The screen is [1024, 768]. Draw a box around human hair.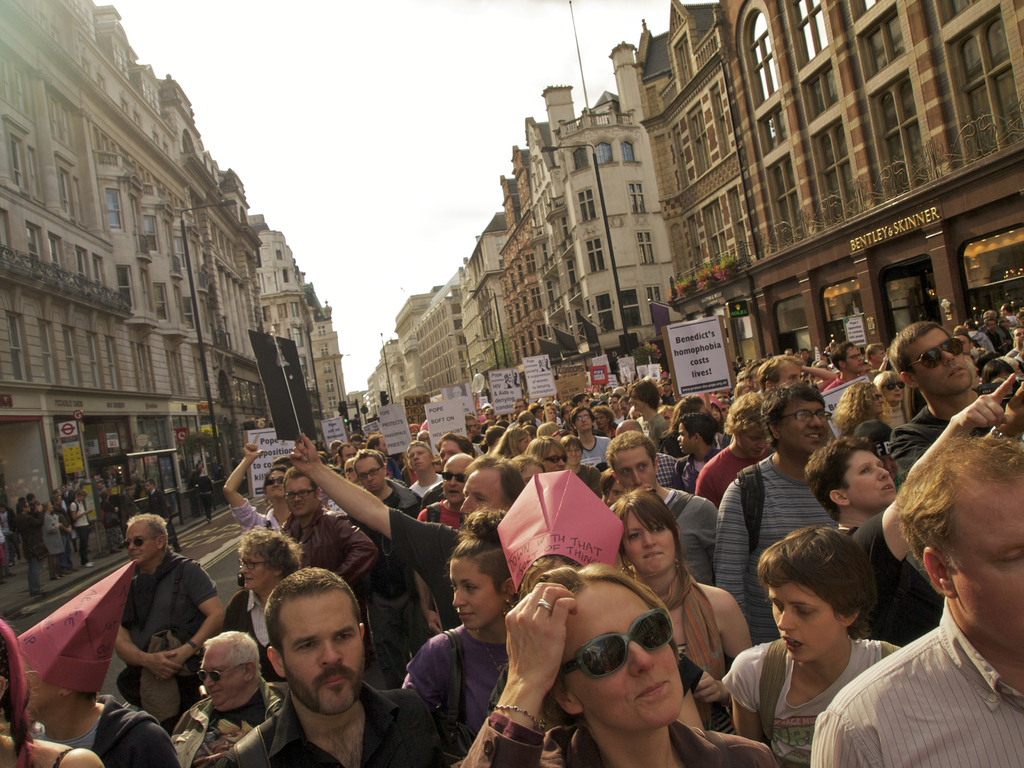
box=[462, 452, 529, 511].
